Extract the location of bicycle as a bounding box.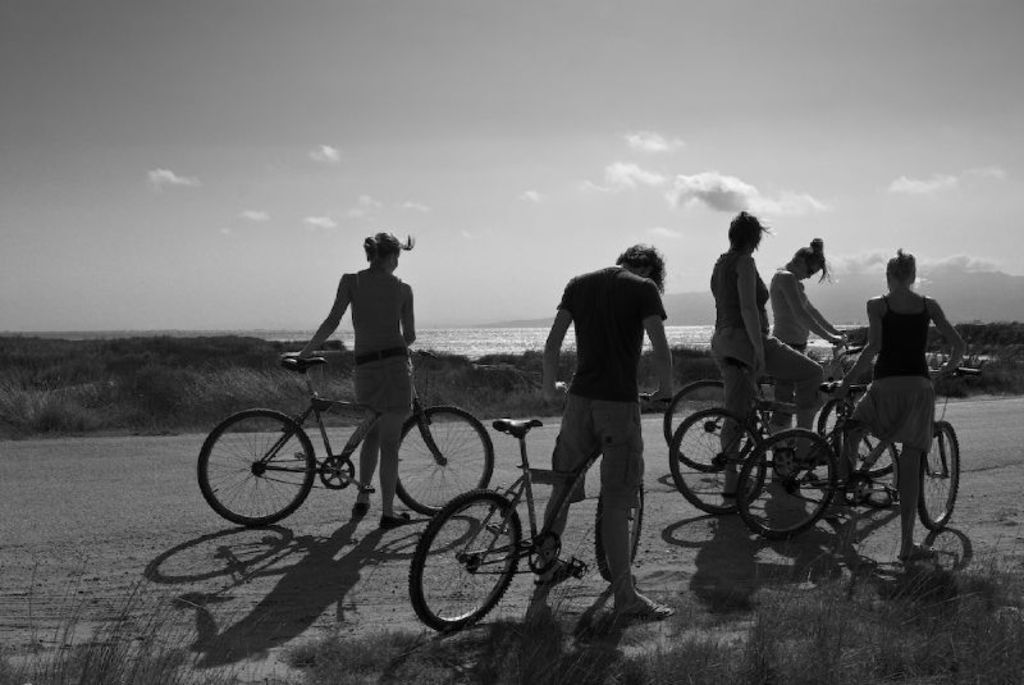
(195,357,500,525).
